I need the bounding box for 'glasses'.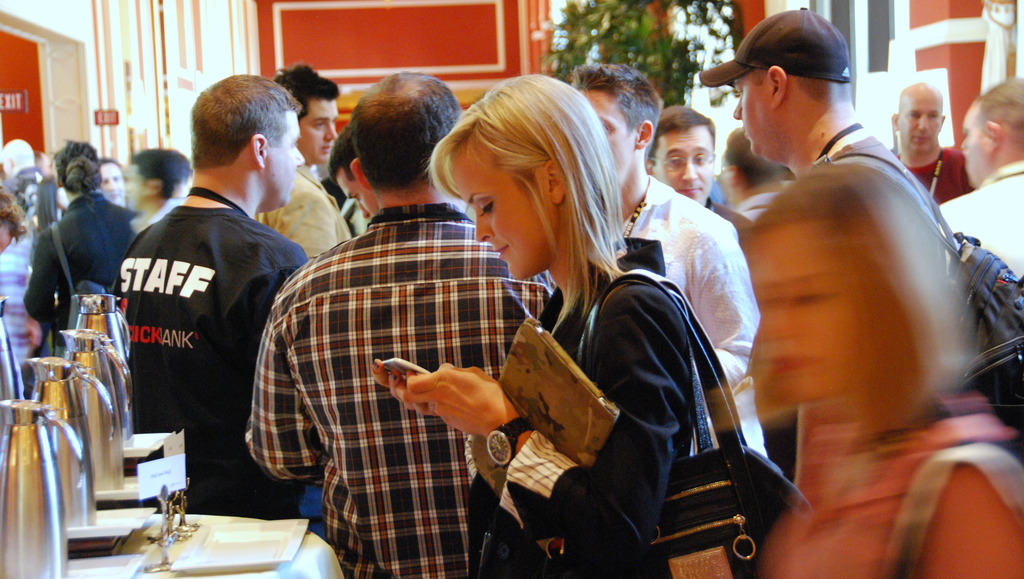
Here it is: 645:147:717:175.
